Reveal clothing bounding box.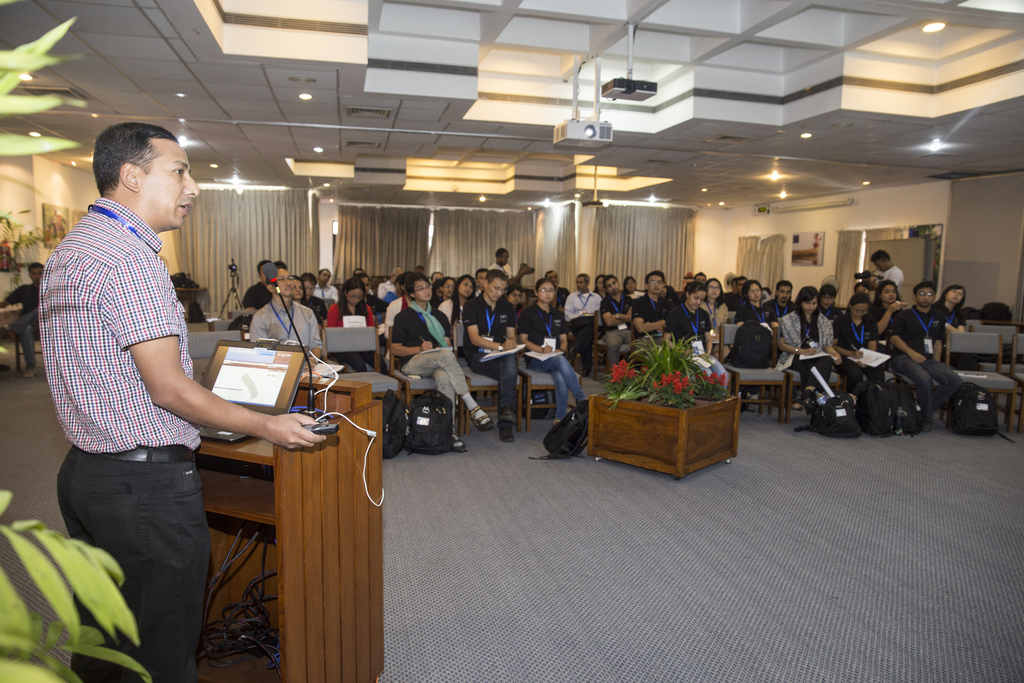
Revealed: bbox=(60, 196, 214, 682).
